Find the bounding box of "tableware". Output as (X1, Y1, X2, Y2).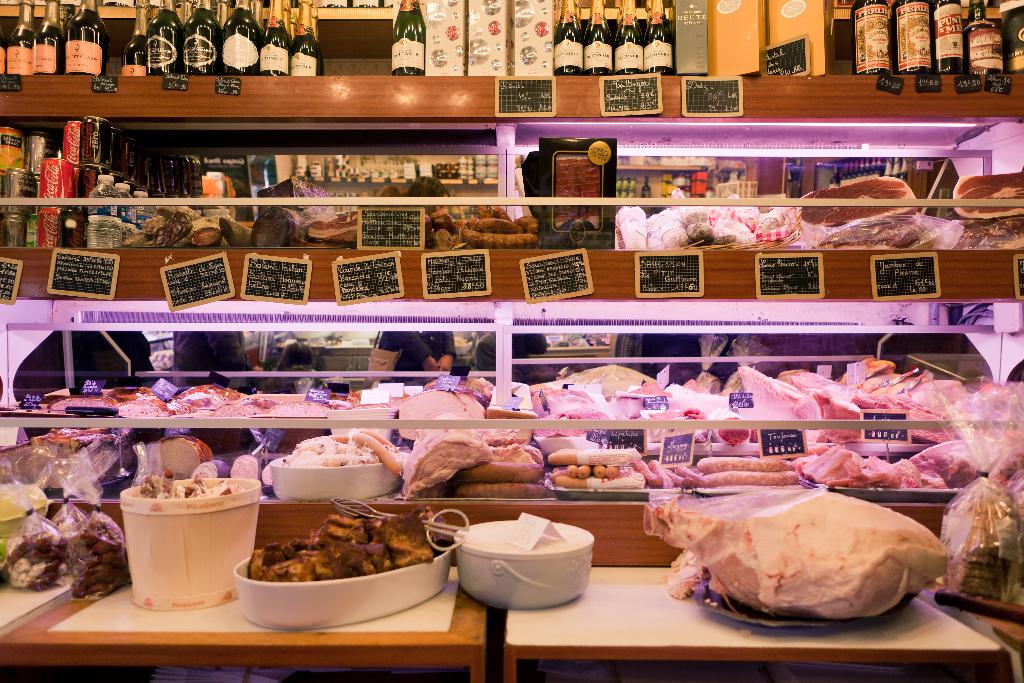
(209, 509, 457, 611).
